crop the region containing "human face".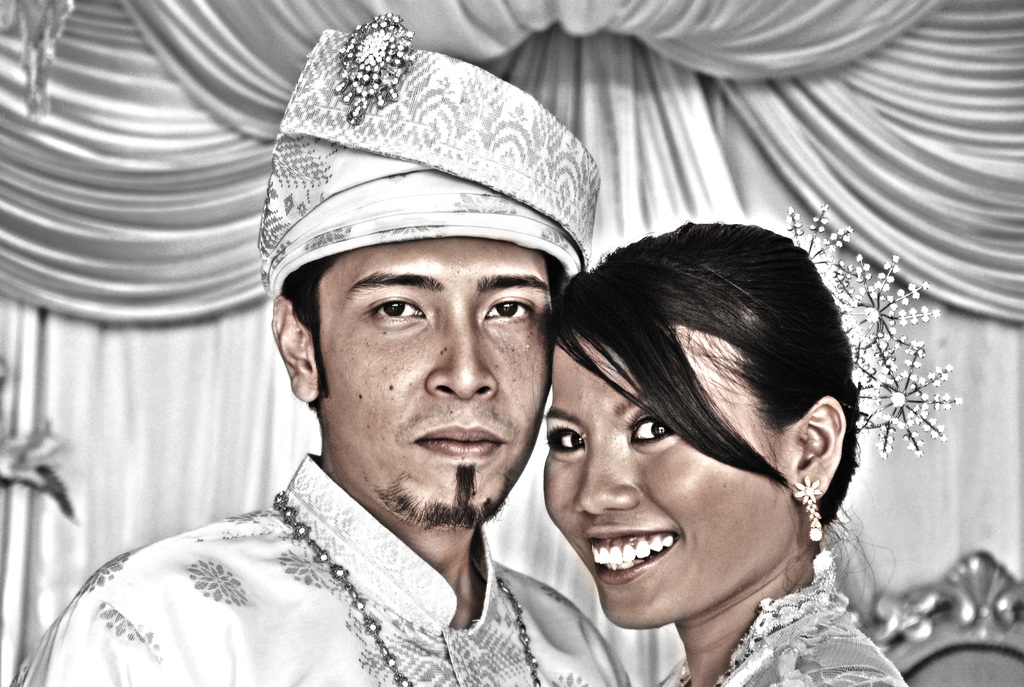
Crop region: pyautogui.locateOnScreen(321, 240, 555, 541).
